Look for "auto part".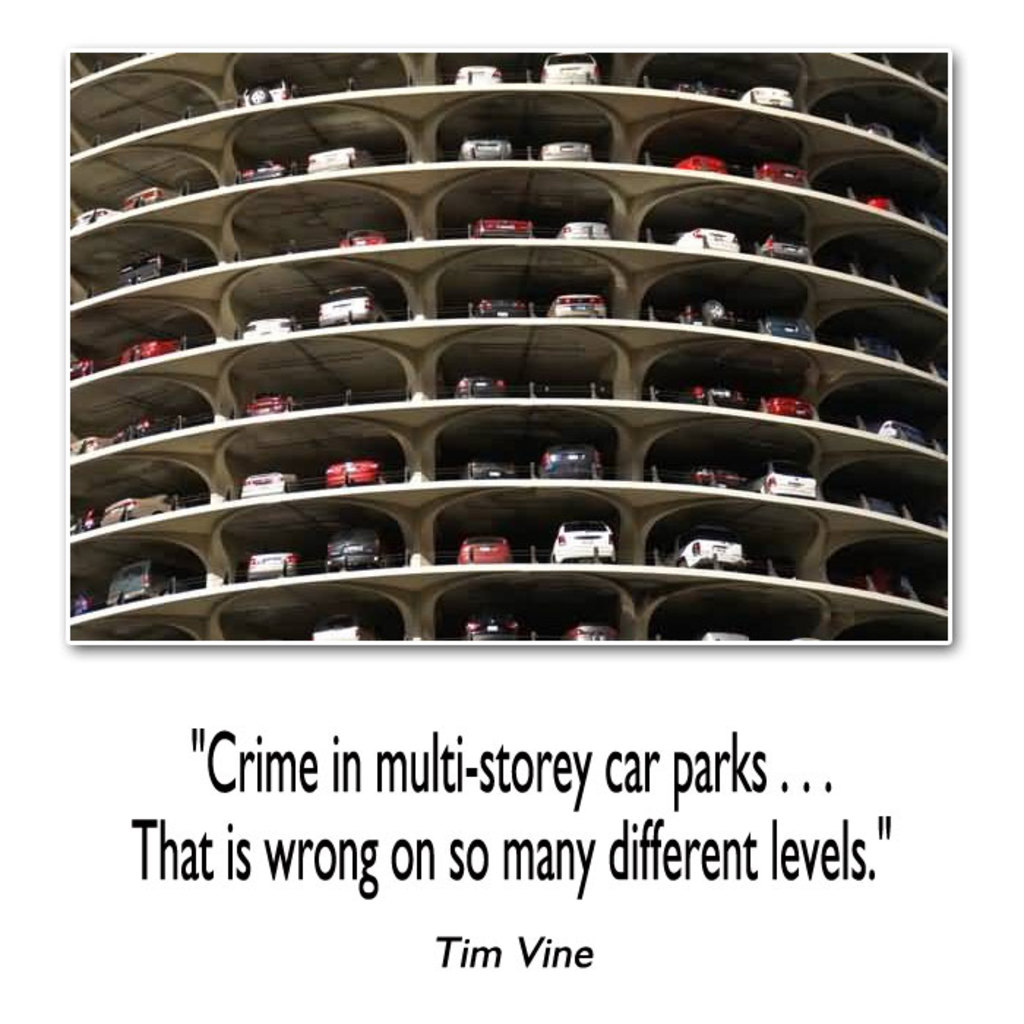
Found: x1=468, y1=461, x2=513, y2=473.
